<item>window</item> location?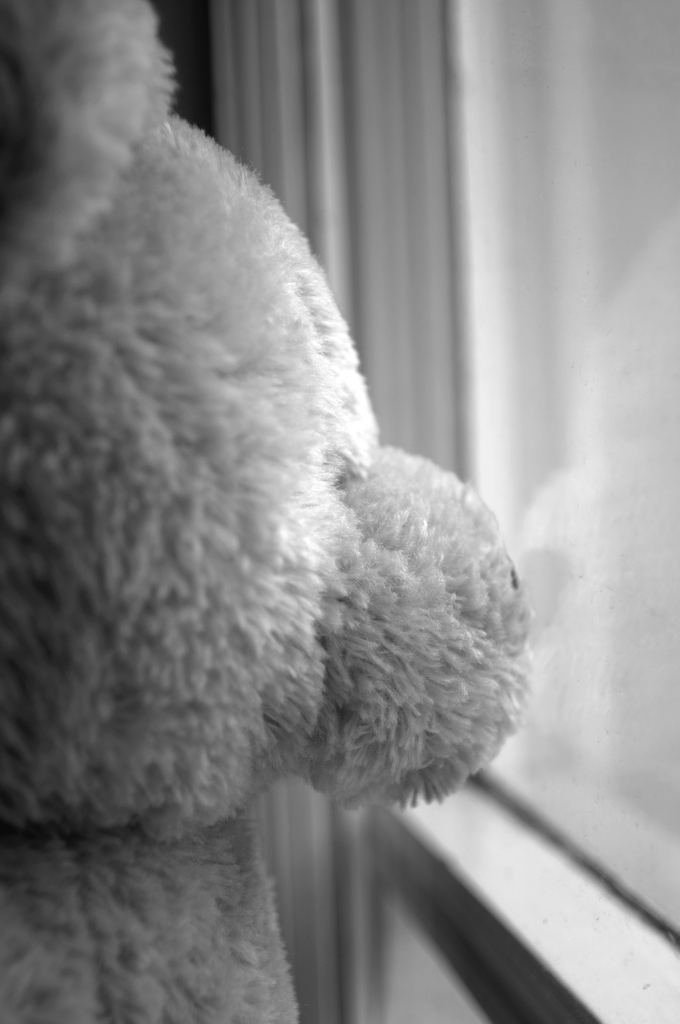
left=302, top=0, right=679, bottom=1023
